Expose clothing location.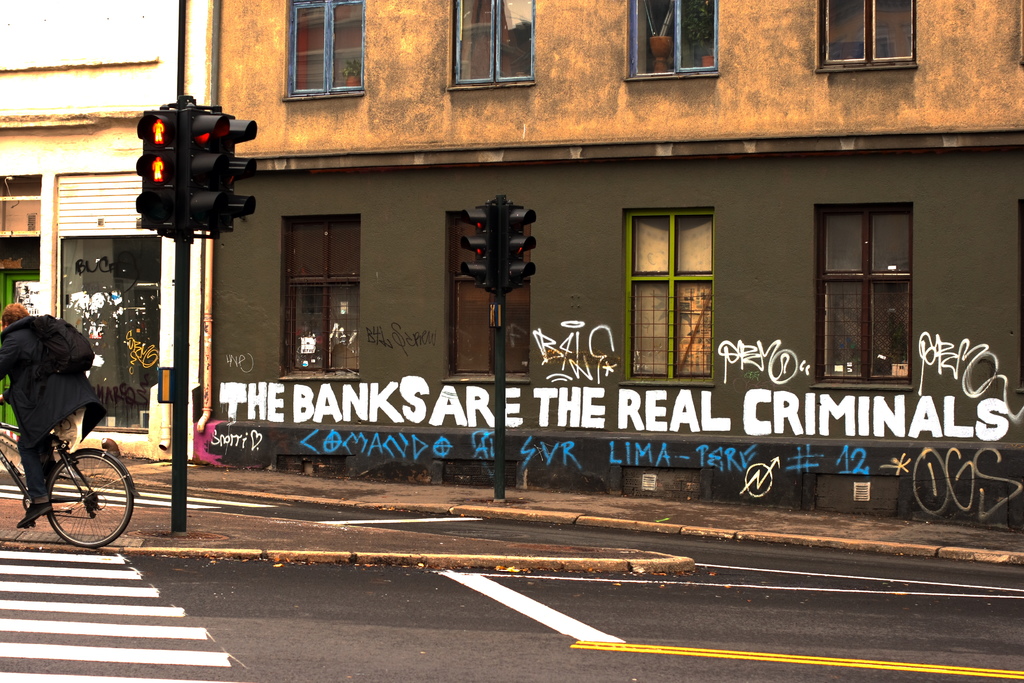
Exposed at [0, 294, 99, 477].
